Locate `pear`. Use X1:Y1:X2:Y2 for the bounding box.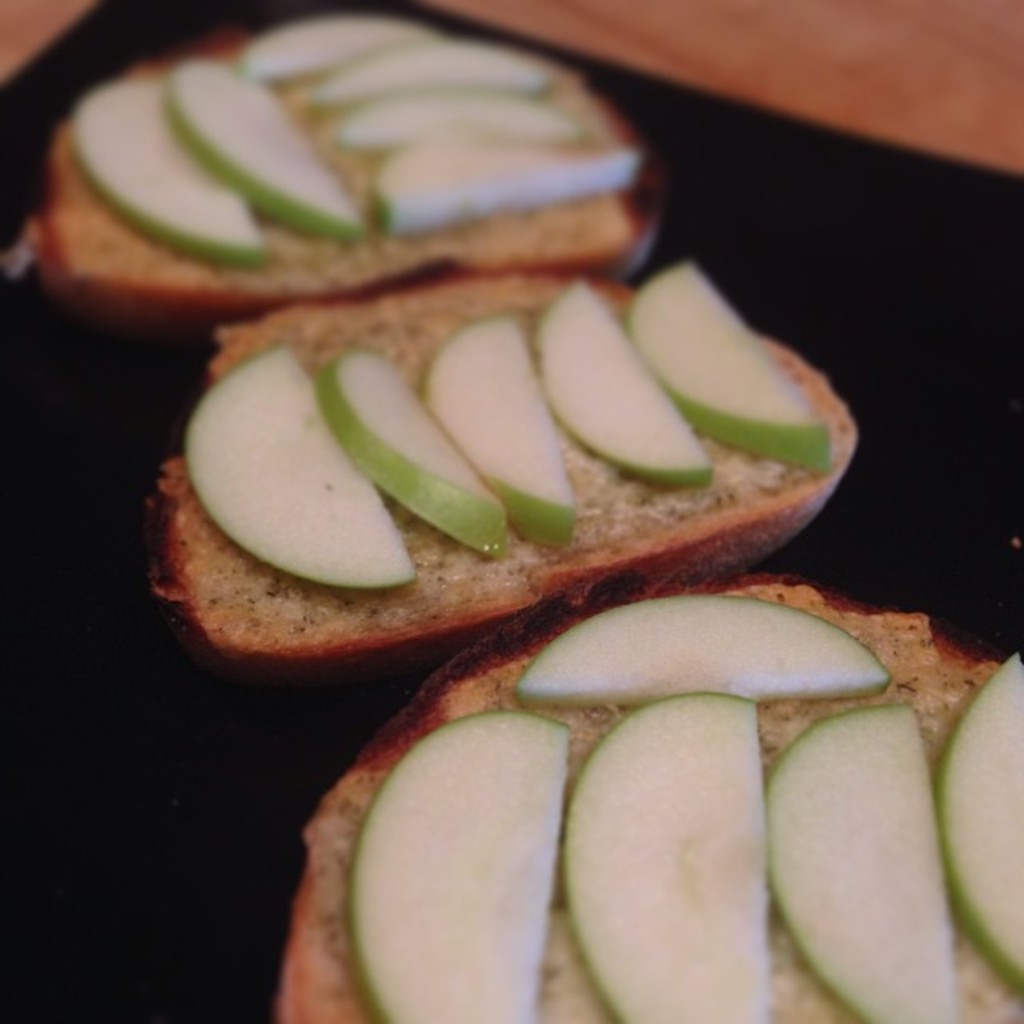
341:715:578:1022.
